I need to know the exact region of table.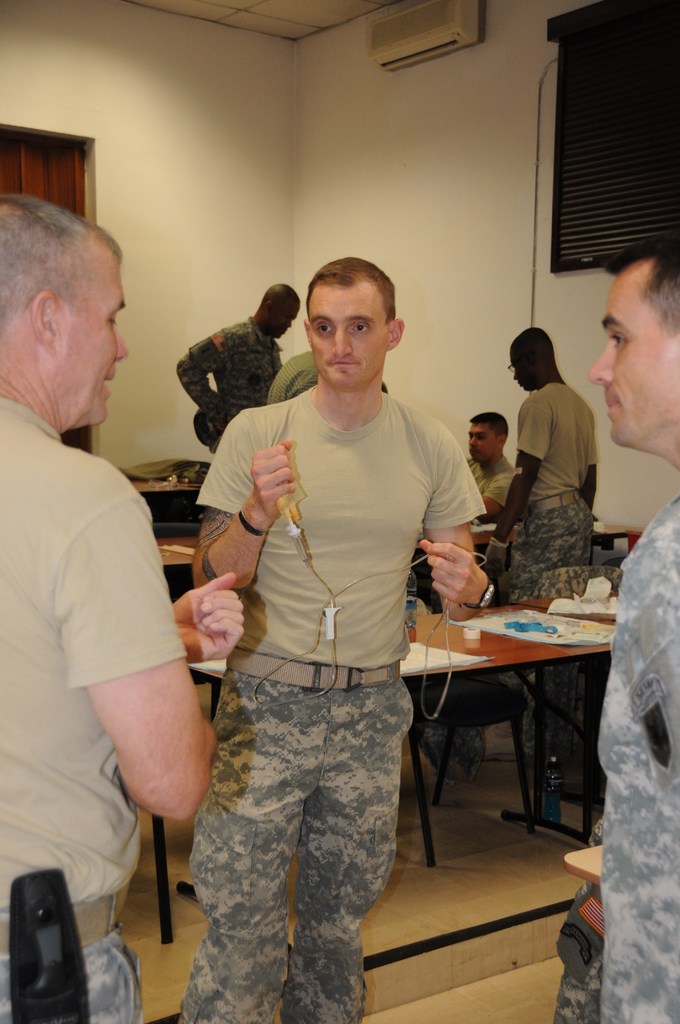
Region: 134,477,201,496.
